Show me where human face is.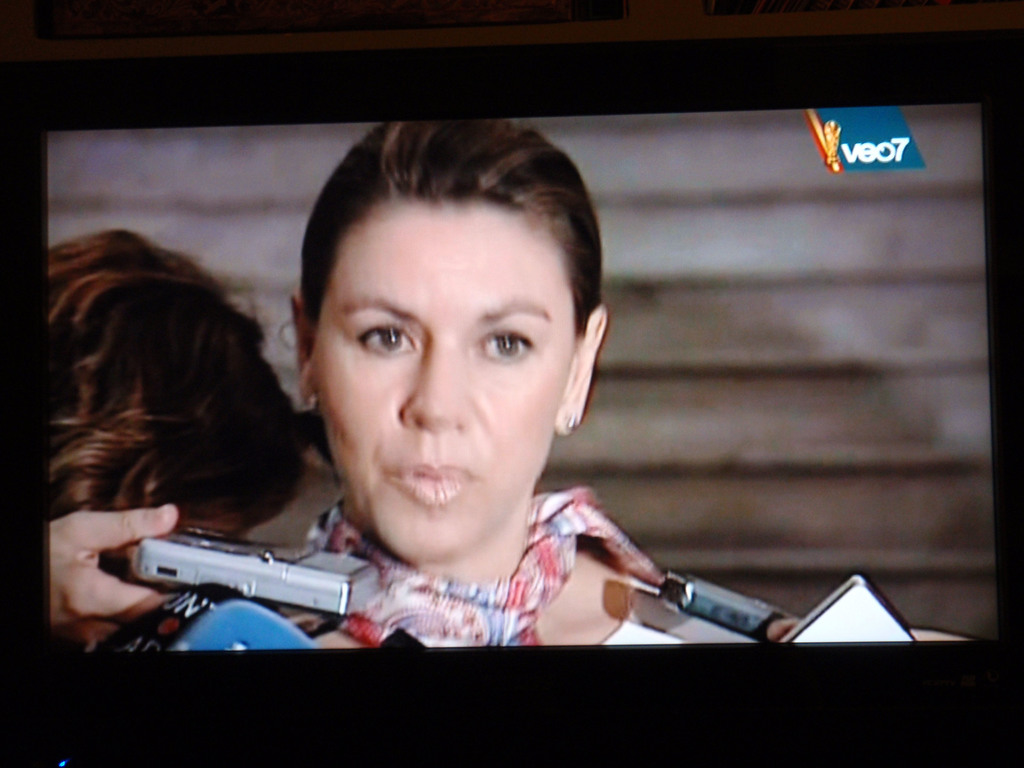
human face is at 306/197/581/559.
